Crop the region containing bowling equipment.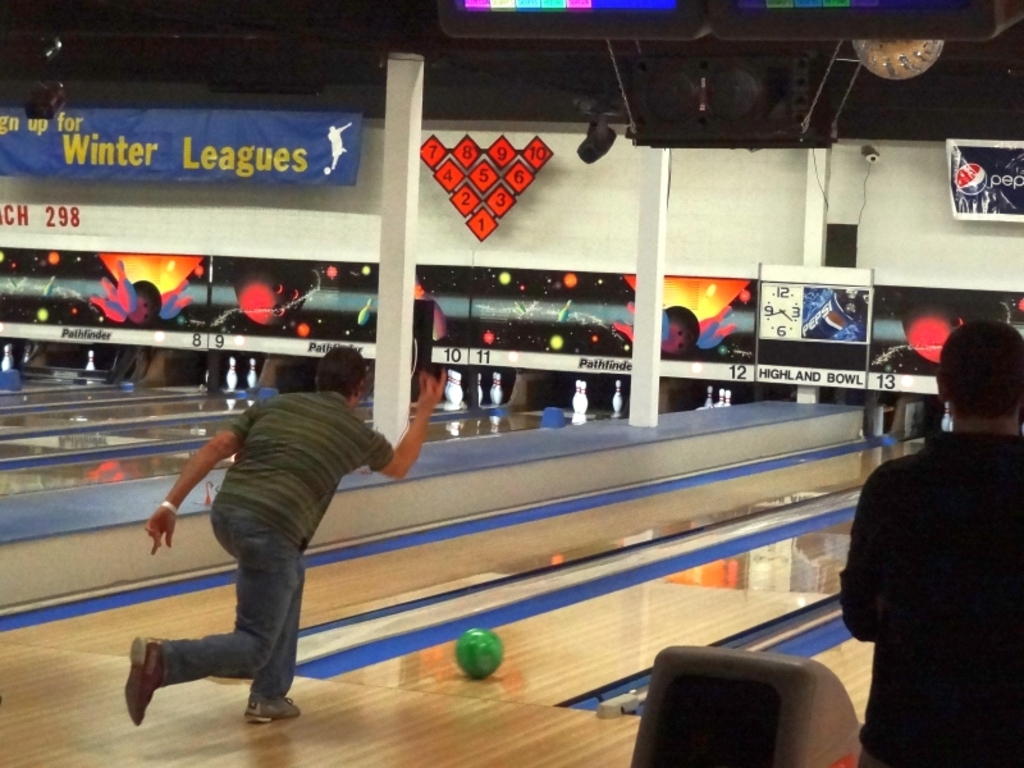
Crop region: pyautogui.locateOnScreen(250, 352, 264, 388).
